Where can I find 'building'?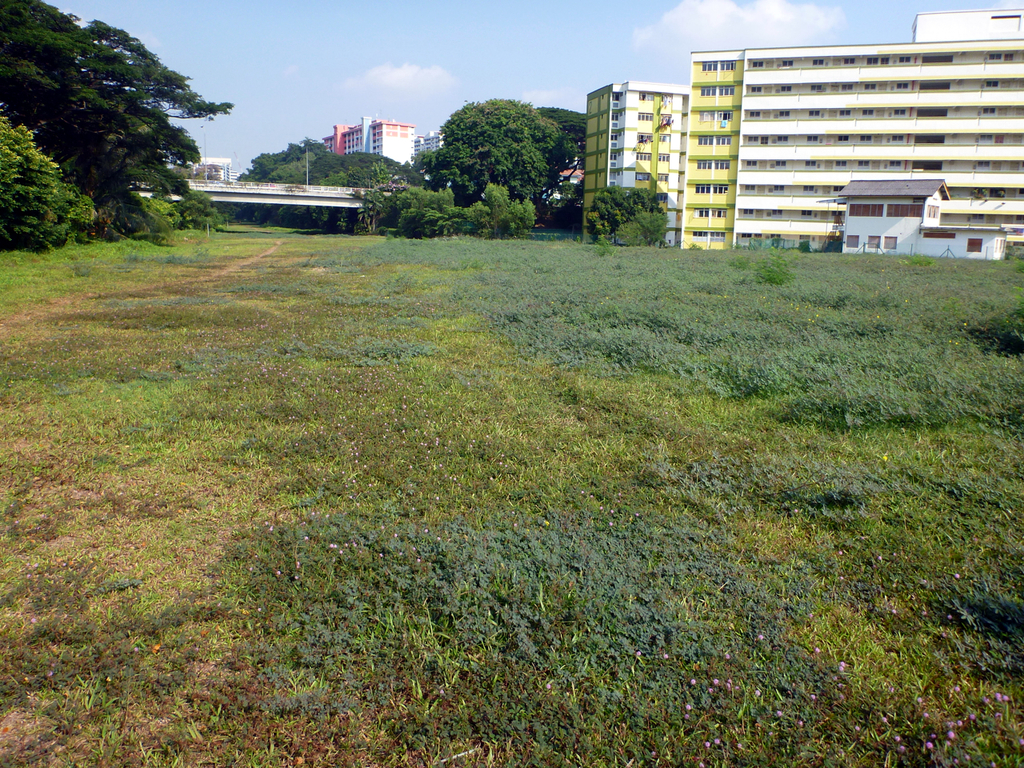
You can find it at [left=416, top=130, right=444, bottom=158].
